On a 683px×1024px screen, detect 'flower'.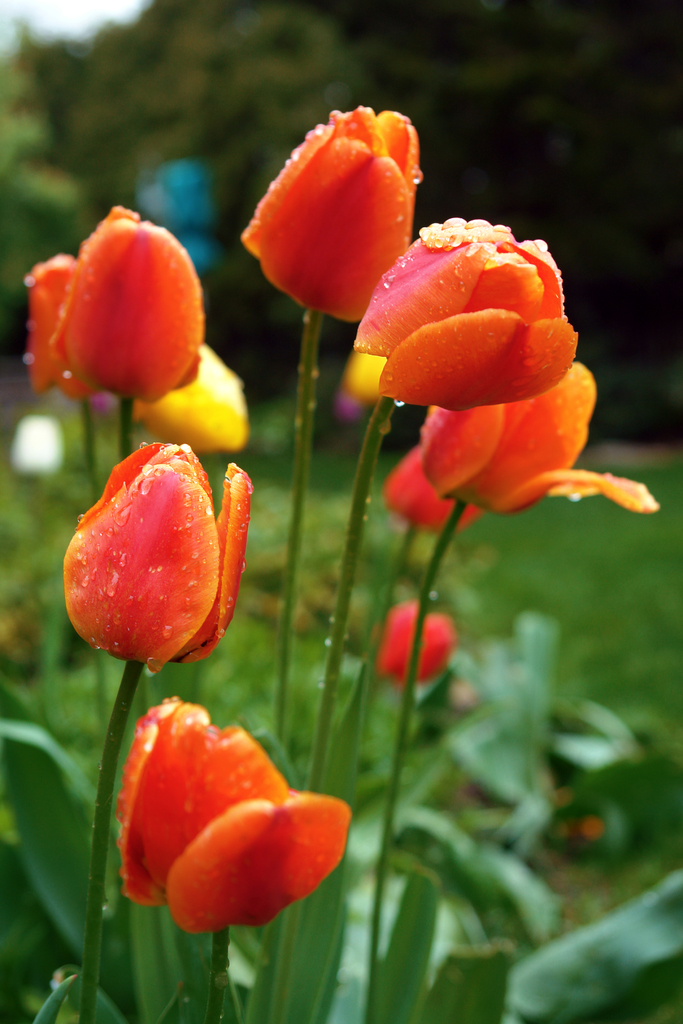
locate(115, 699, 349, 925).
